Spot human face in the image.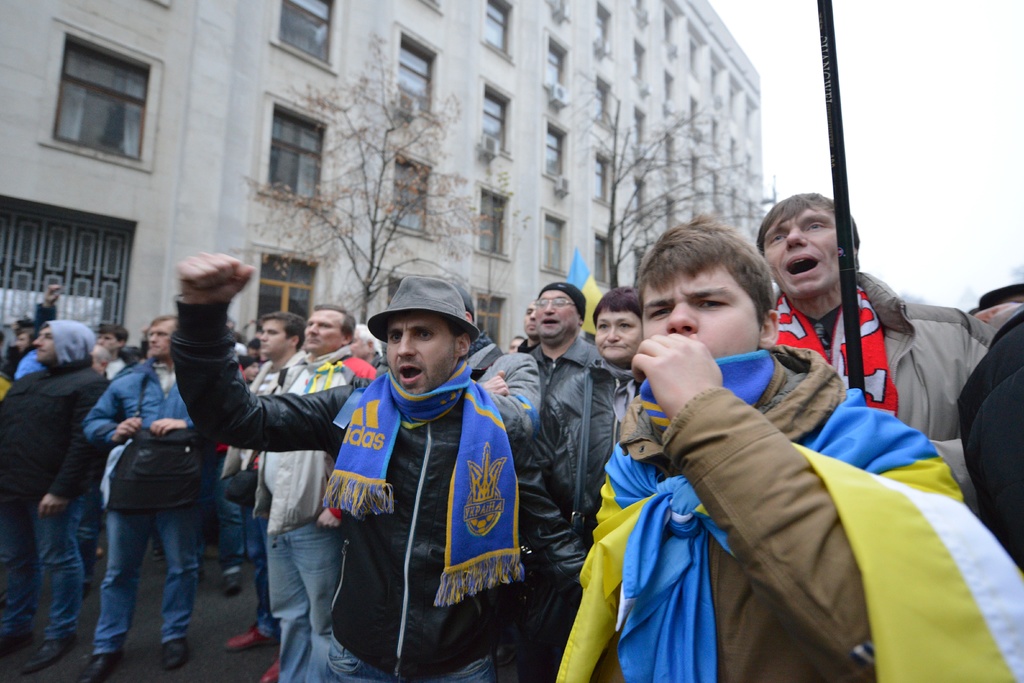
human face found at (593,307,640,367).
